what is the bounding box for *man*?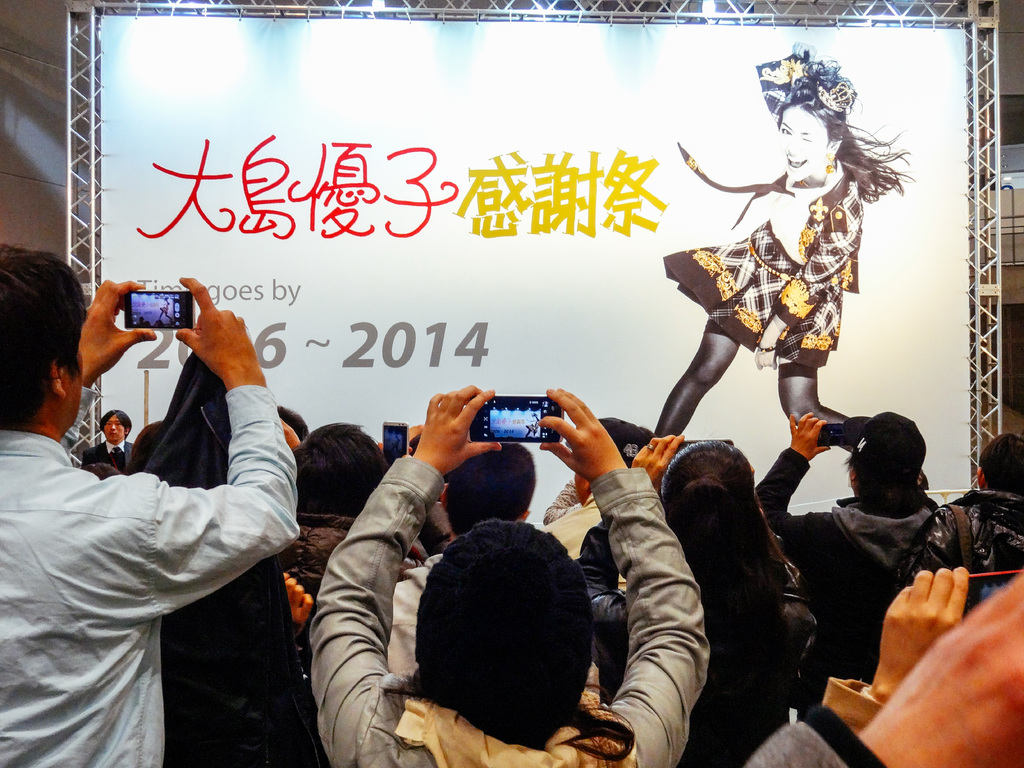
Rect(754, 414, 947, 696).
